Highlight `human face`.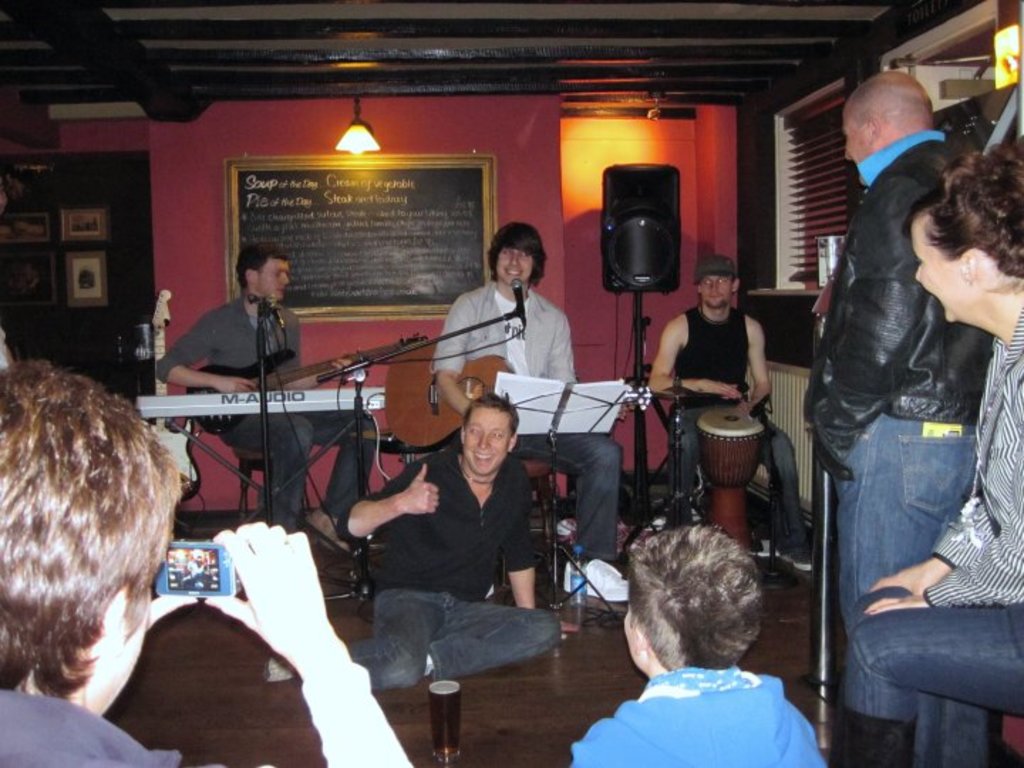
Highlighted region: BBox(498, 245, 535, 284).
